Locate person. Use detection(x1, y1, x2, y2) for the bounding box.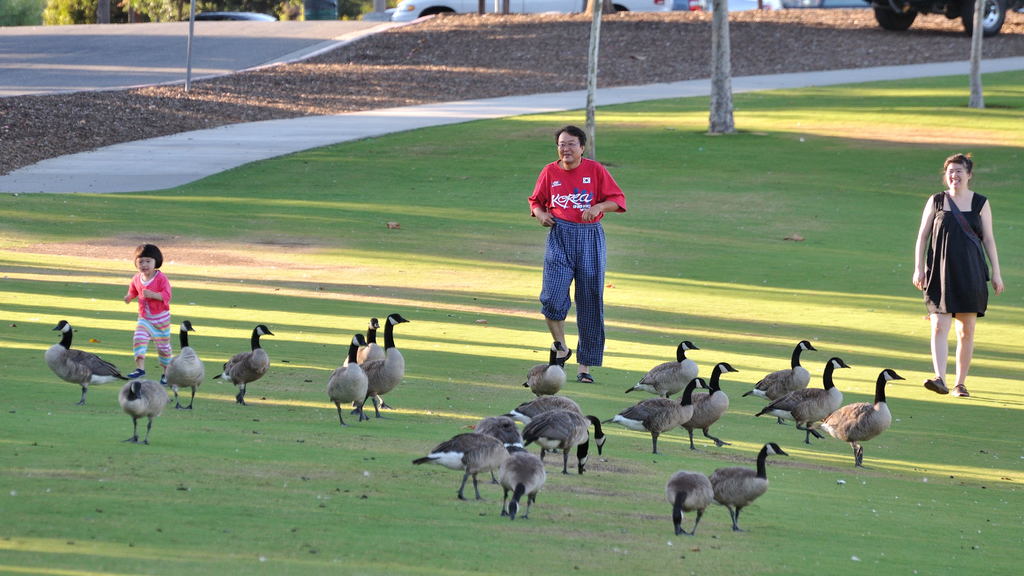
detection(530, 124, 628, 383).
